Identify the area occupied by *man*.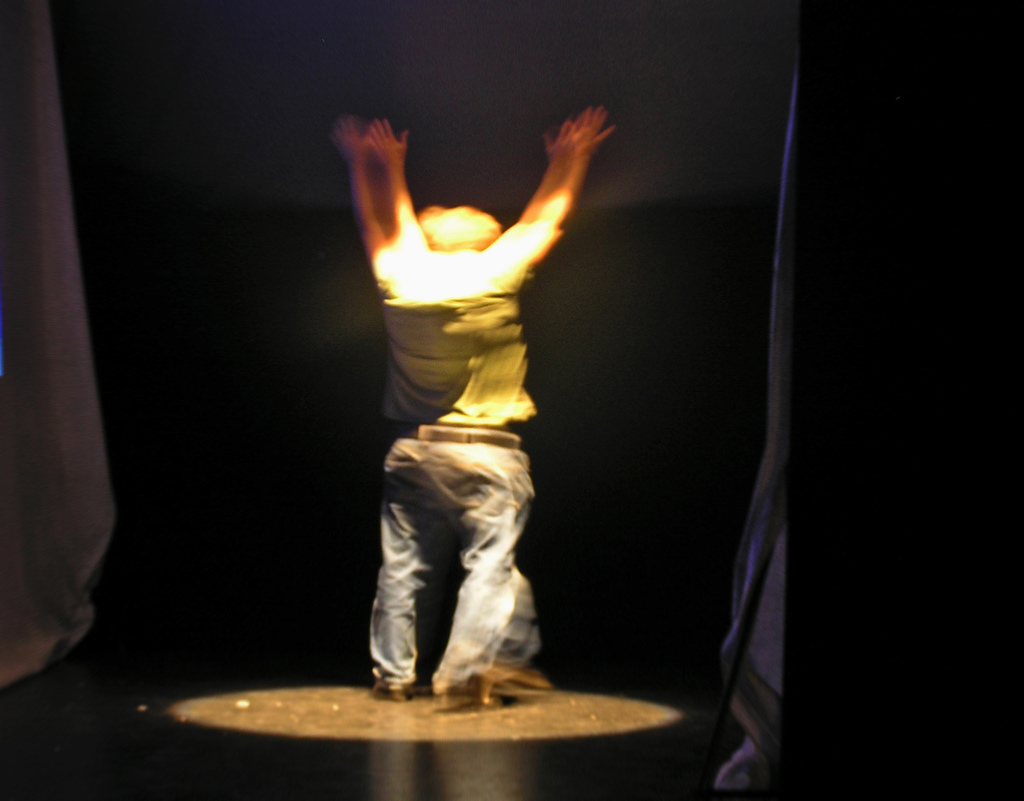
Area: 339, 103, 618, 706.
